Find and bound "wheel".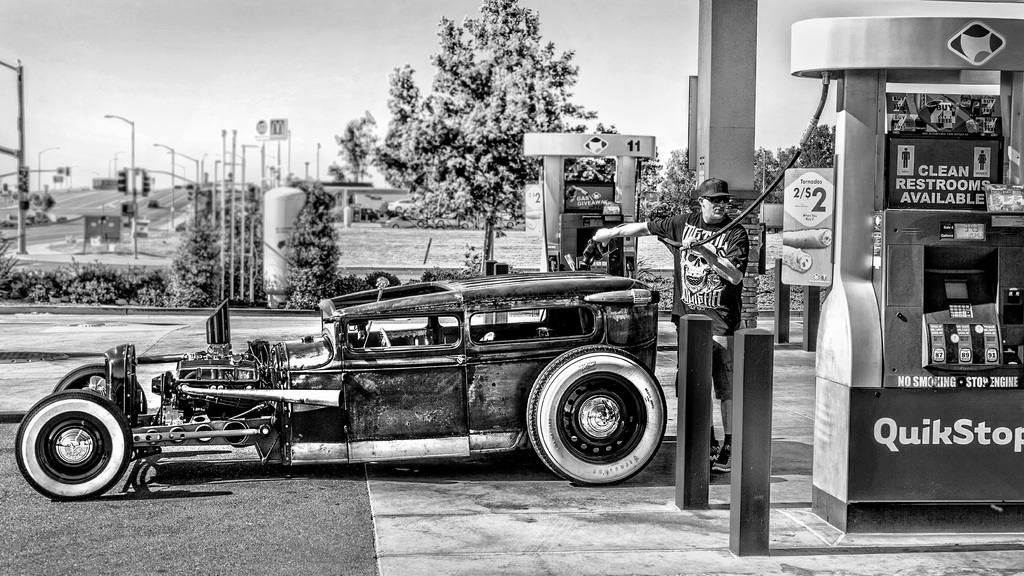
Bound: <box>13,393,133,500</box>.
